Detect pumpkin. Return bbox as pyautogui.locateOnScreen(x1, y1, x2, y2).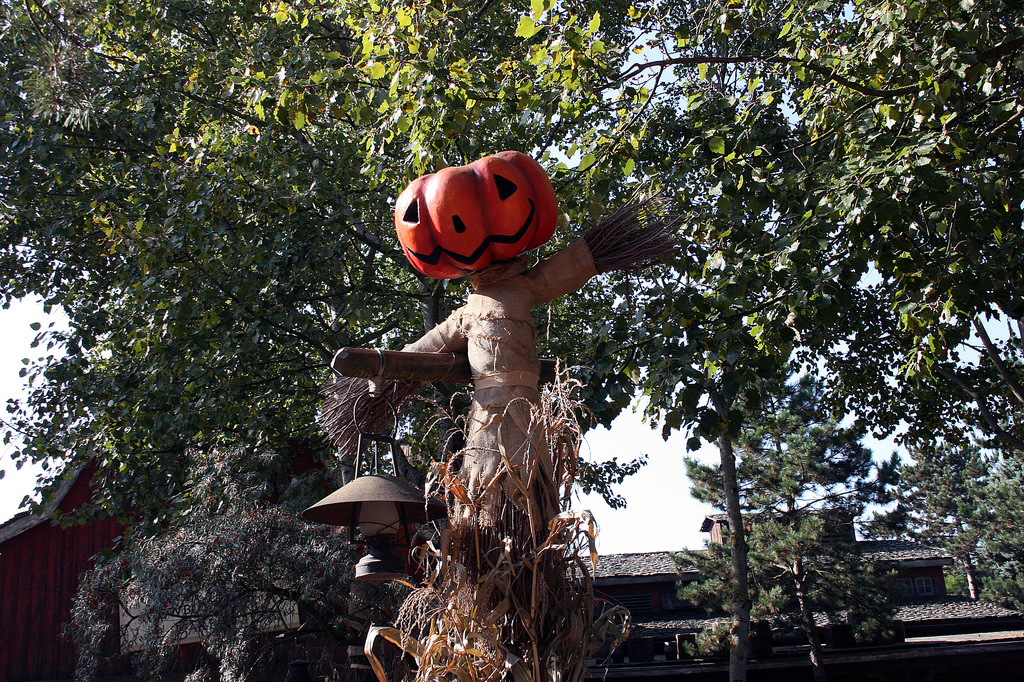
pyautogui.locateOnScreen(394, 152, 561, 278).
